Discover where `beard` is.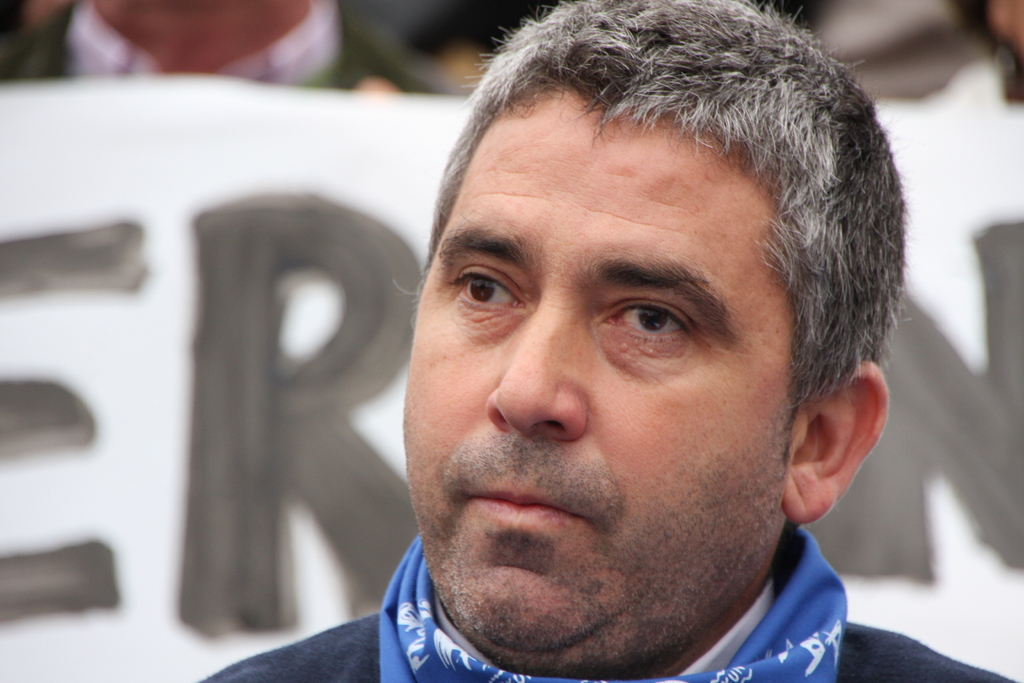
Discovered at l=404, t=424, r=790, b=651.
